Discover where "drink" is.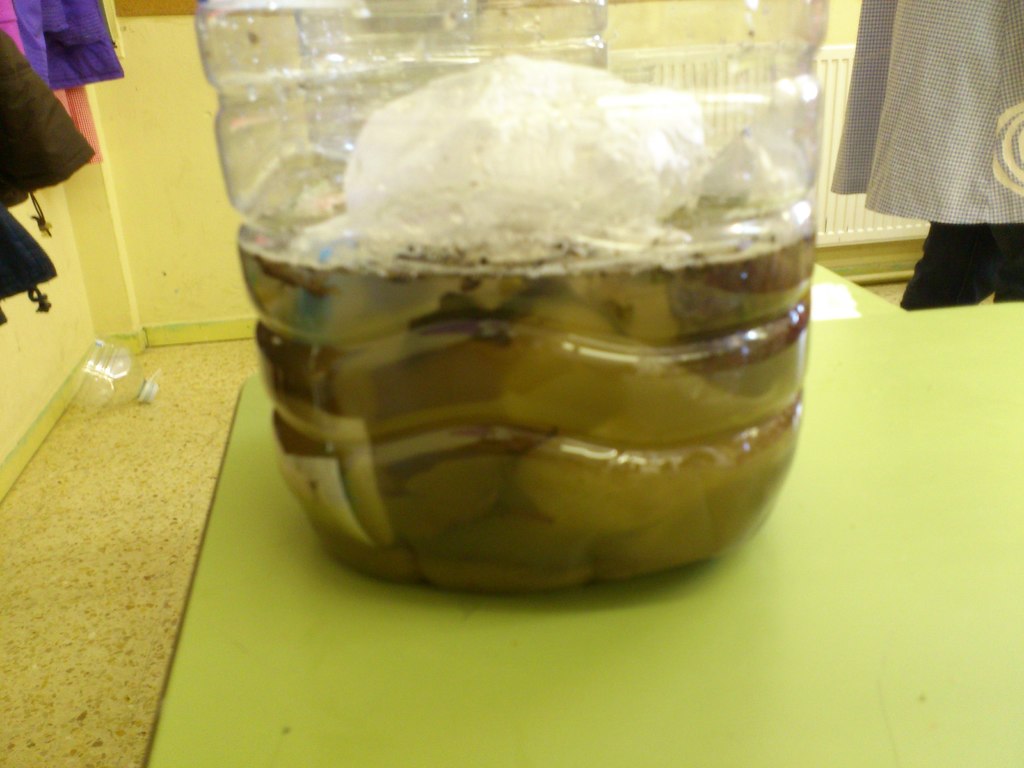
Discovered at rect(211, 41, 861, 604).
